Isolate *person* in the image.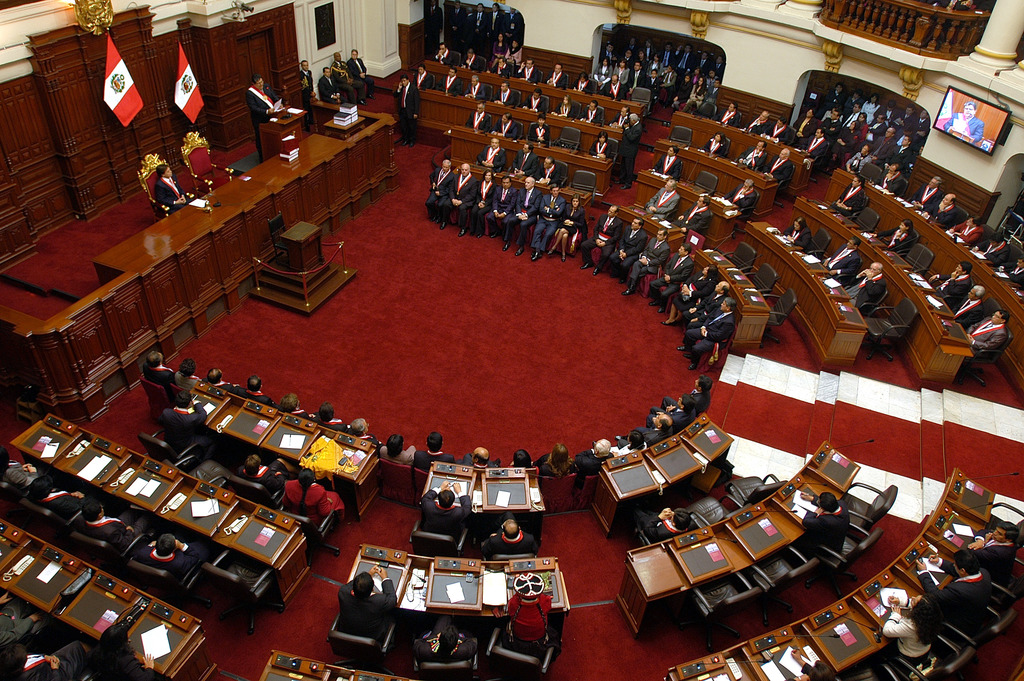
Isolated region: Rect(720, 99, 740, 129).
